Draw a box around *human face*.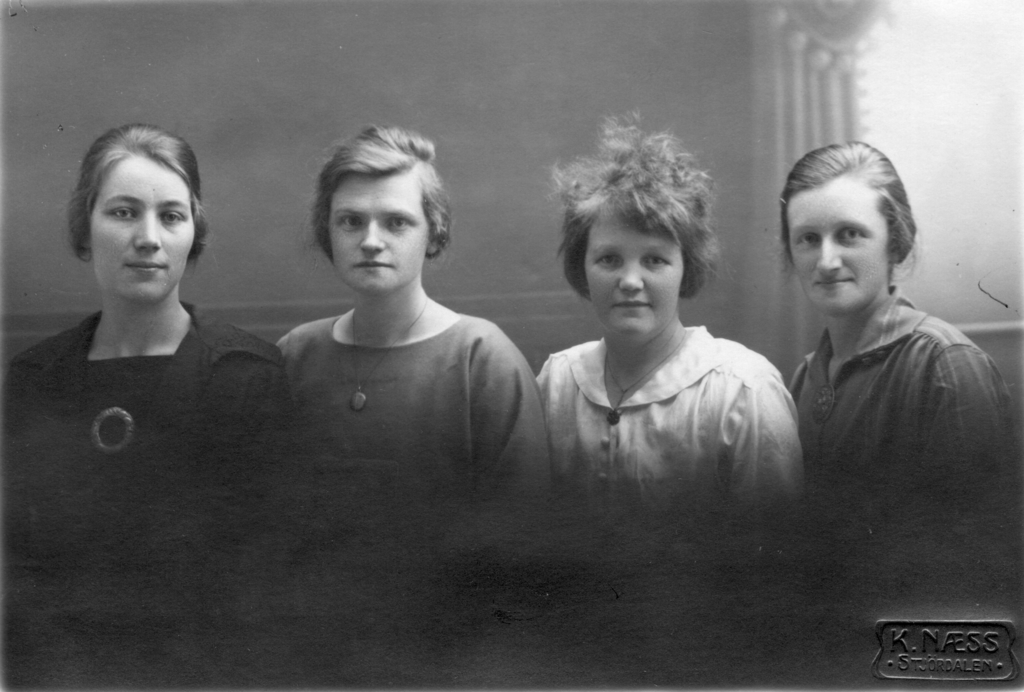
<region>86, 156, 195, 308</region>.
